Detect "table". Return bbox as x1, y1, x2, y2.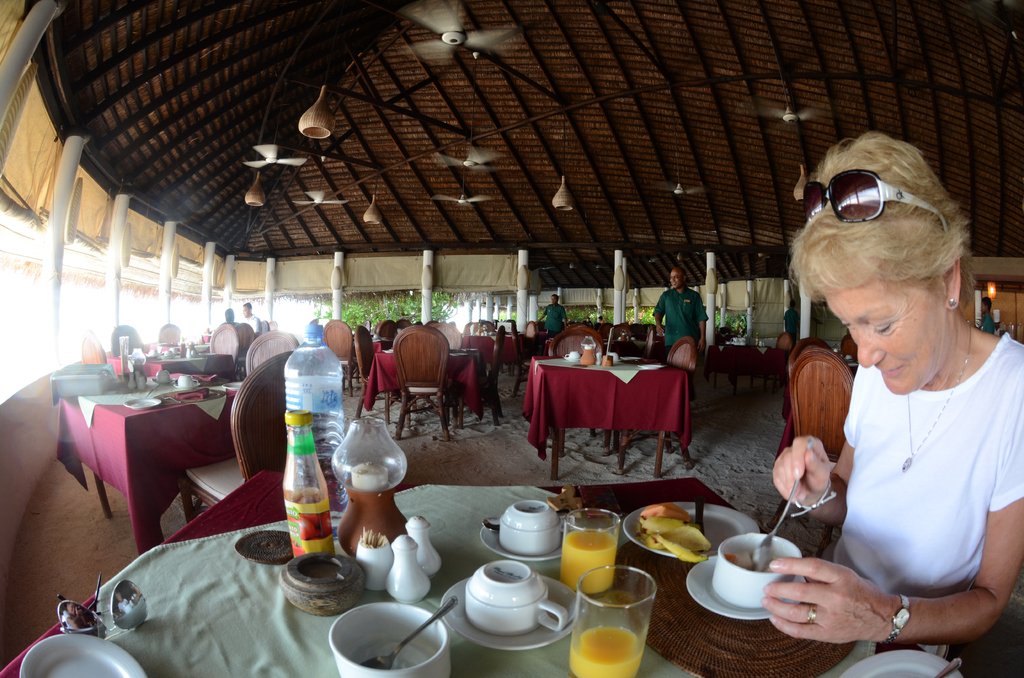
0, 469, 929, 677.
